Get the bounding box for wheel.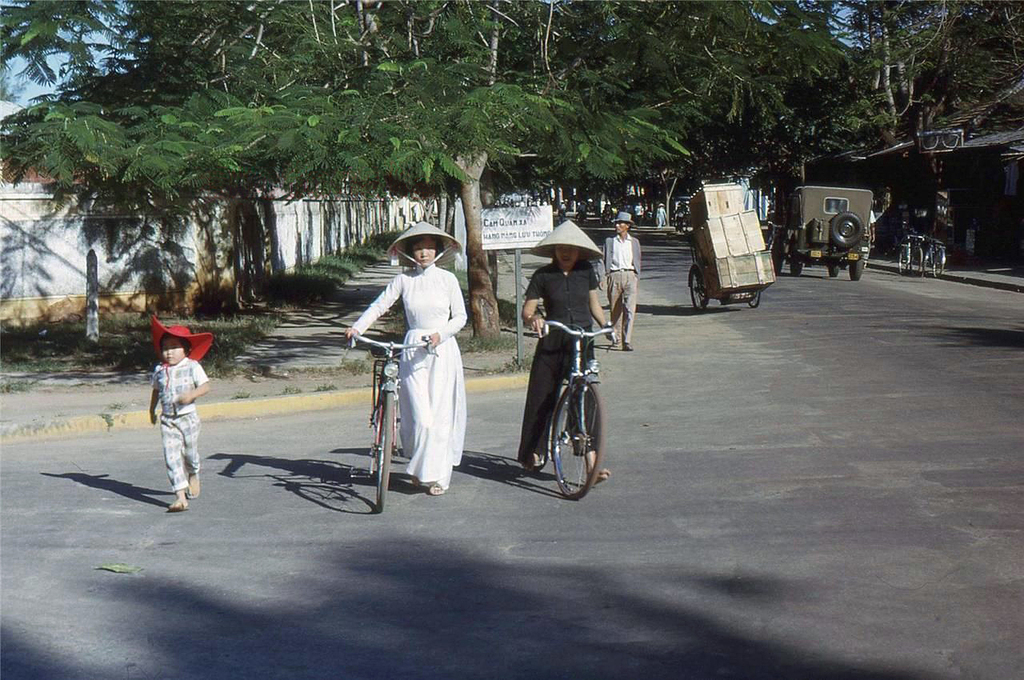
[933,252,943,277].
